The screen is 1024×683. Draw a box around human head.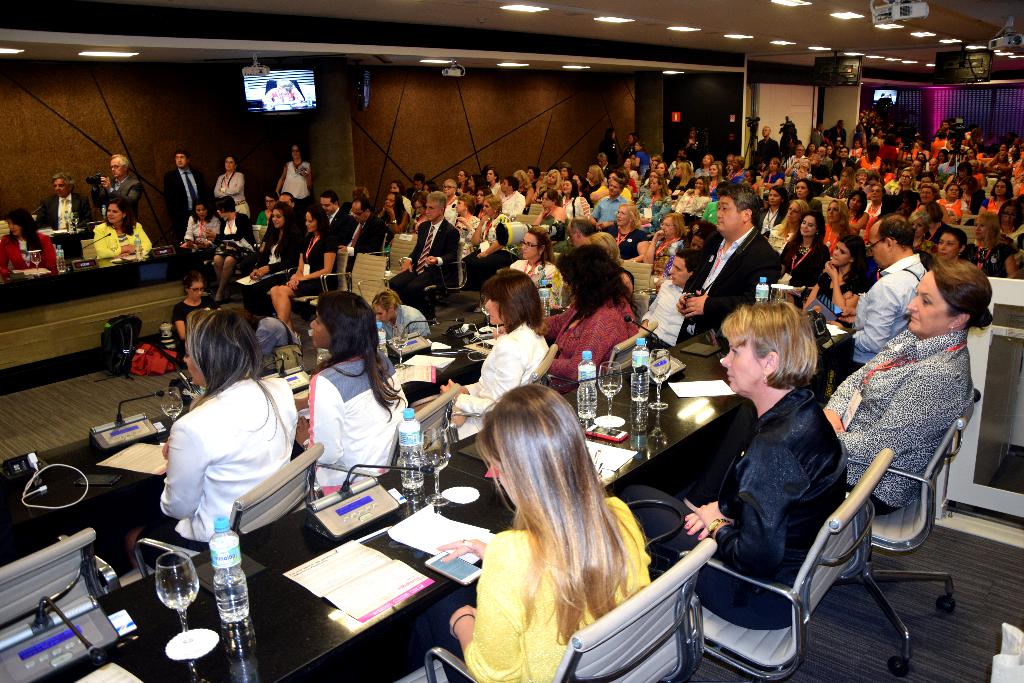
<bbox>223, 155, 237, 170</bbox>.
